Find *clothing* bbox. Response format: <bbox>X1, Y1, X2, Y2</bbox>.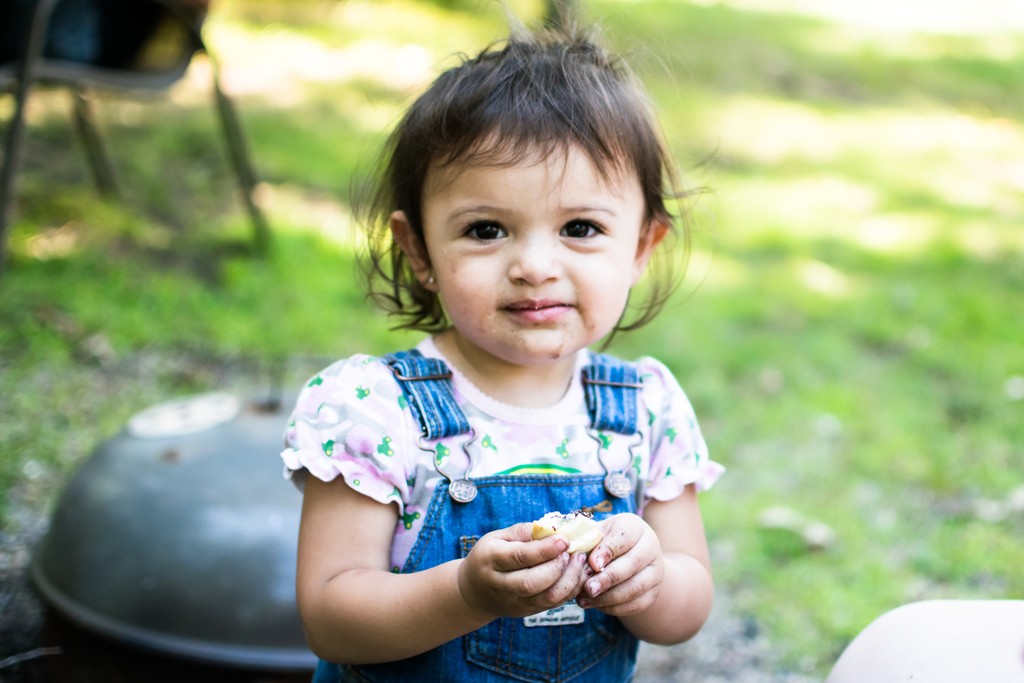
<bbox>279, 329, 725, 682</bbox>.
